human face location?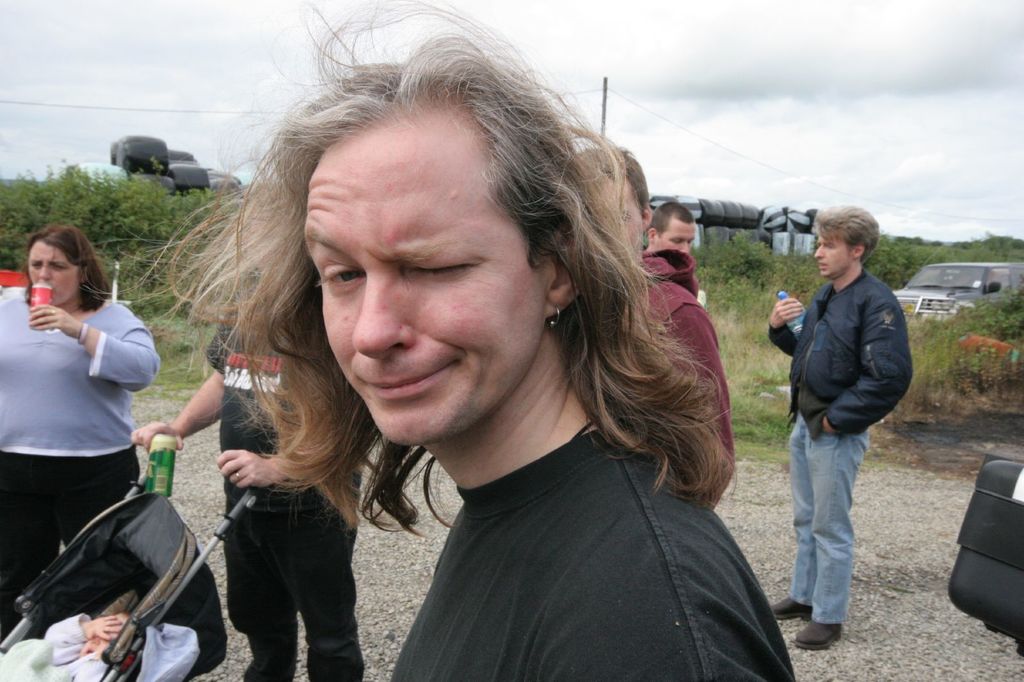
{"x1": 301, "y1": 138, "x2": 541, "y2": 447}
